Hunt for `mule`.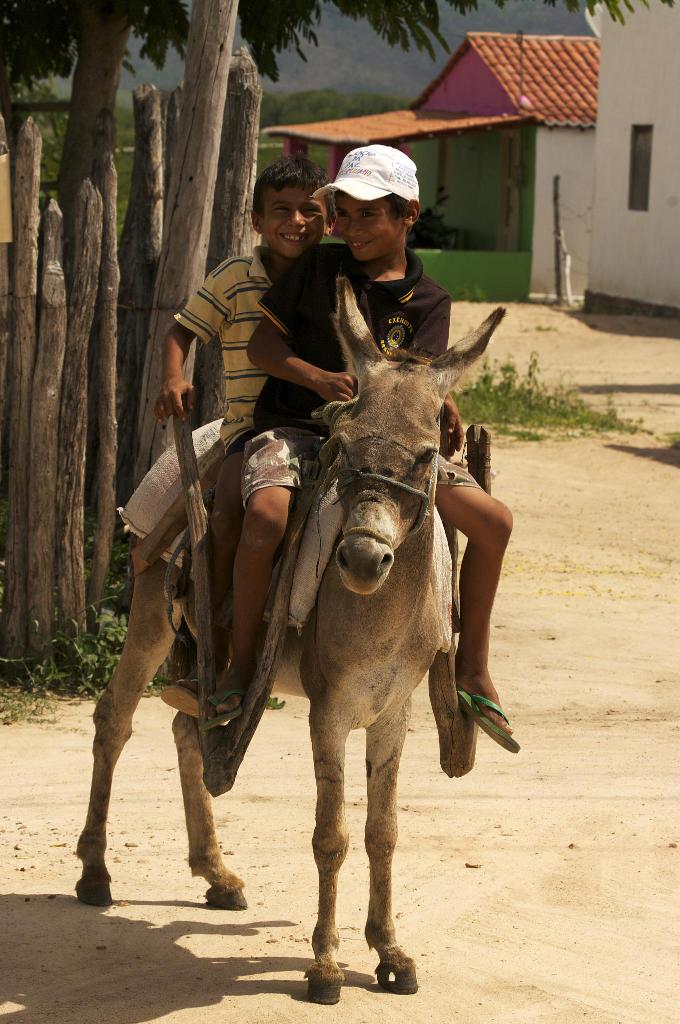
Hunted down at select_region(58, 269, 548, 1023).
